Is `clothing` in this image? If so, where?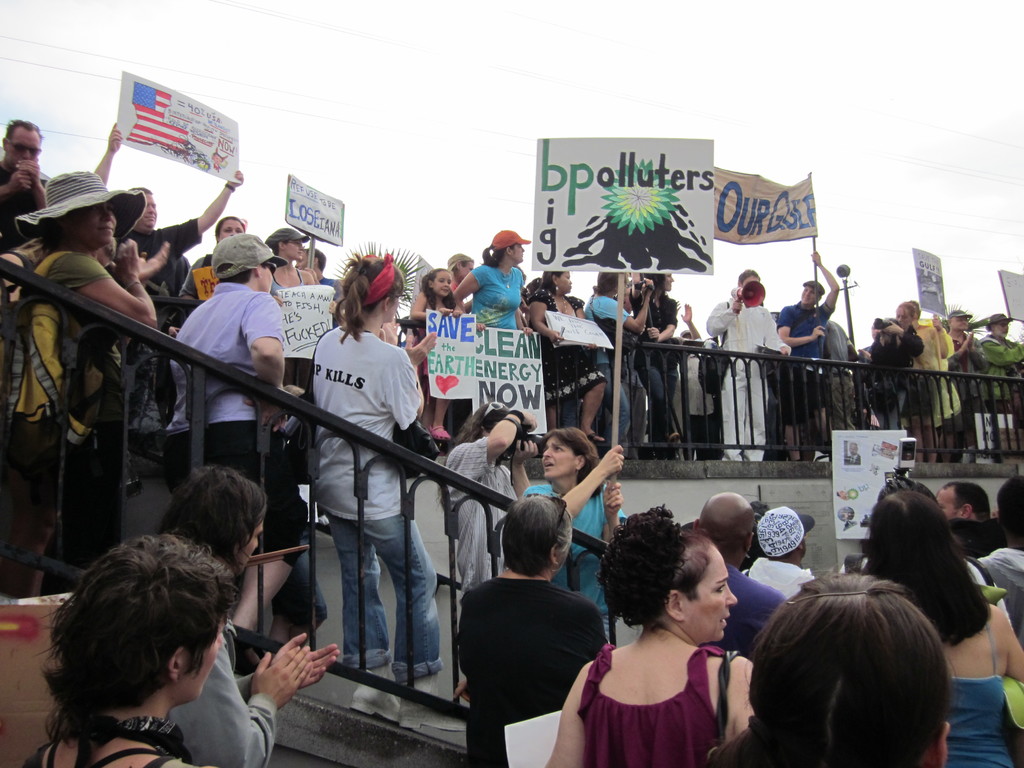
Yes, at pyautogui.locateOnScreen(422, 290, 462, 394).
